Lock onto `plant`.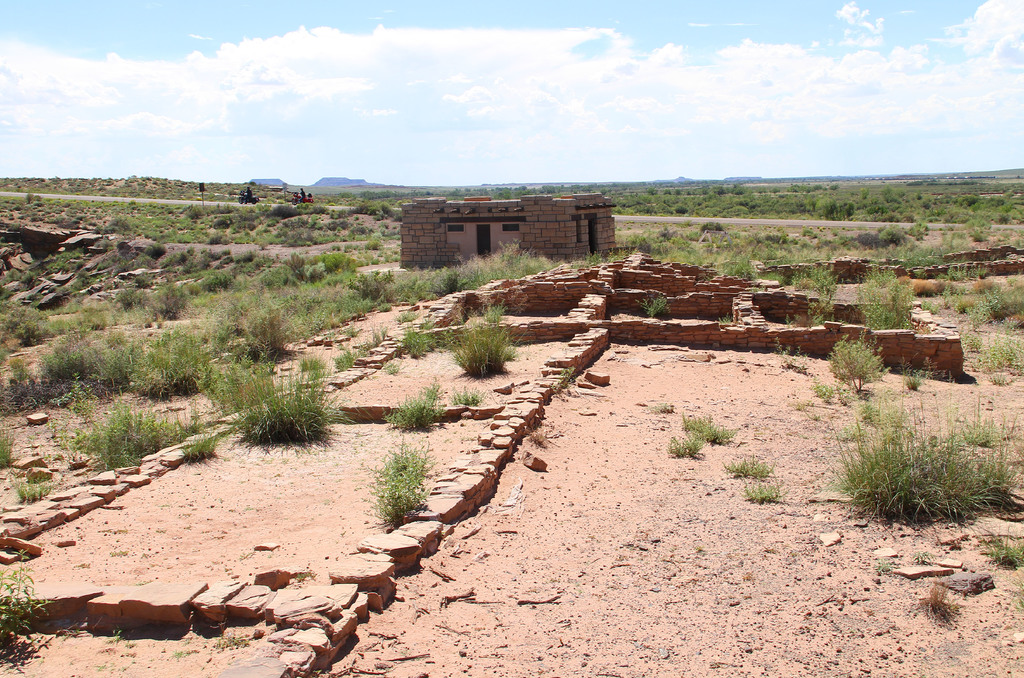
Locked: (0, 271, 17, 291).
